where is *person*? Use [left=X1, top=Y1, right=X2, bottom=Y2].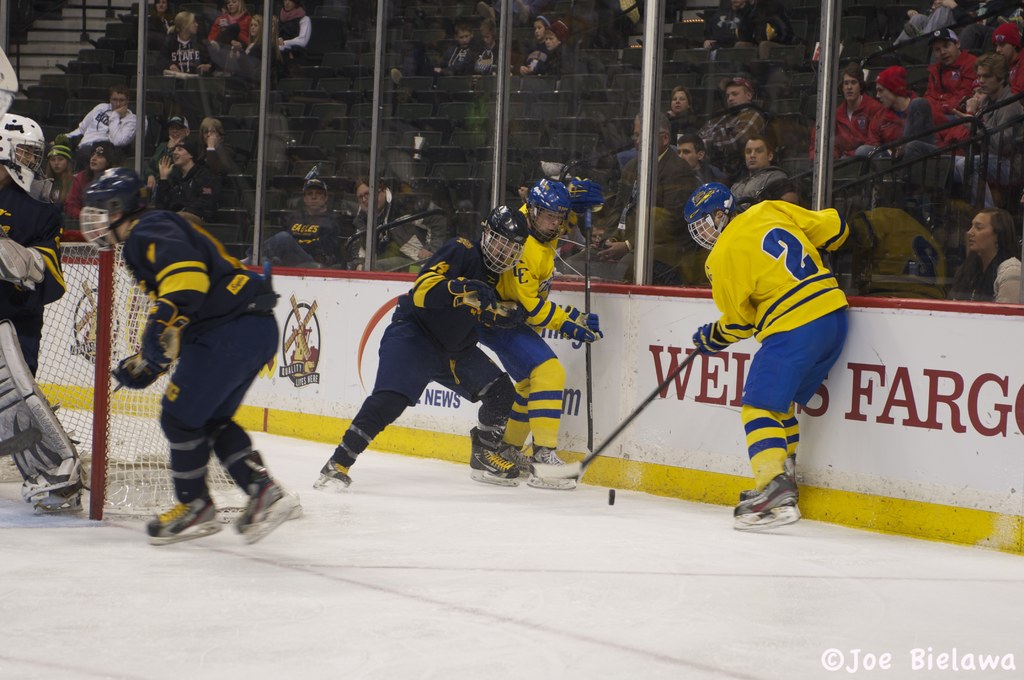
[left=687, top=177, right=852, bottom=533].
